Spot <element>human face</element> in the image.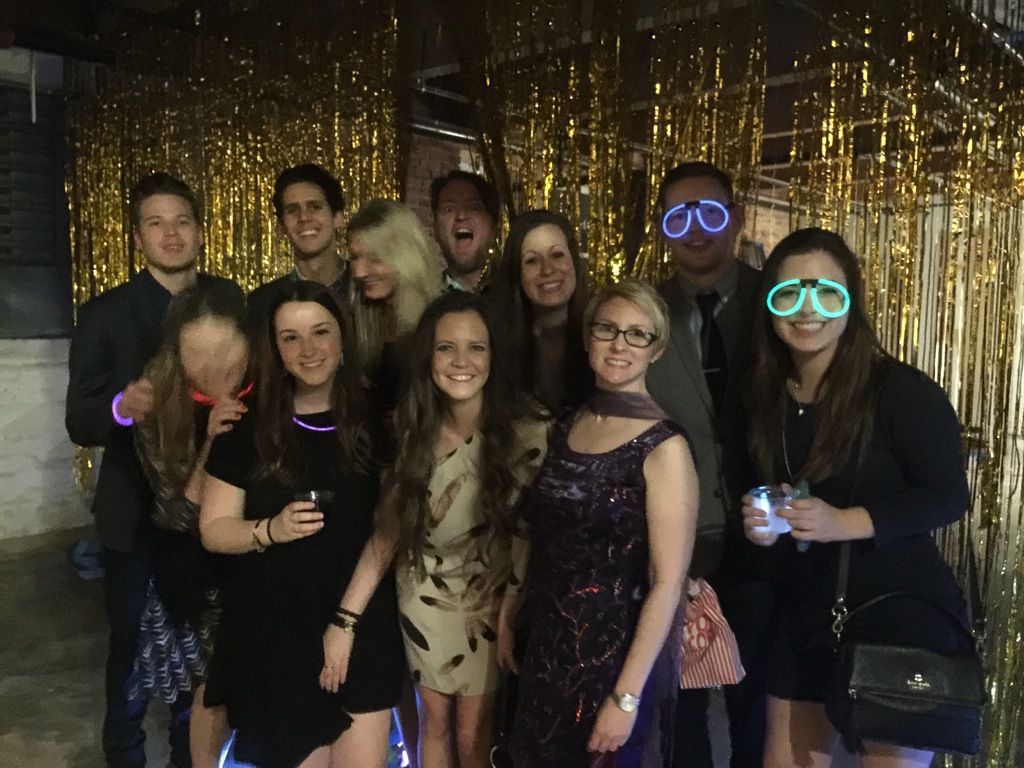
<element>human face</element> found at region(346, 234, 396, 298).
